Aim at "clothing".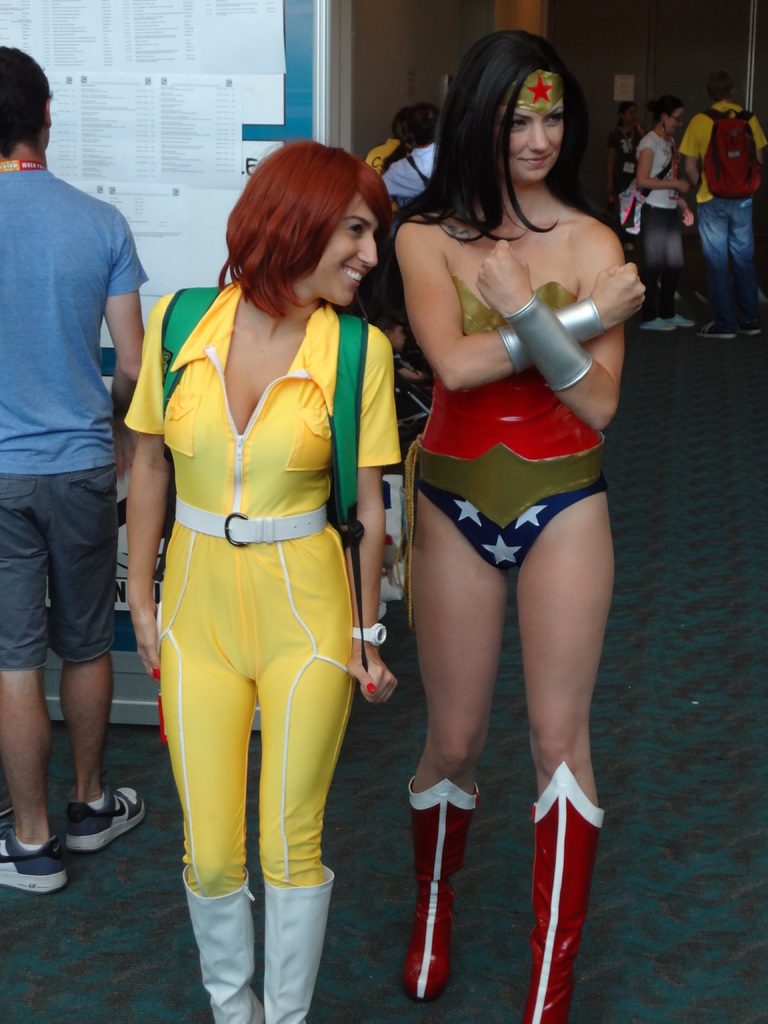
Aimed at select_region(611, 127, 639, 199).
